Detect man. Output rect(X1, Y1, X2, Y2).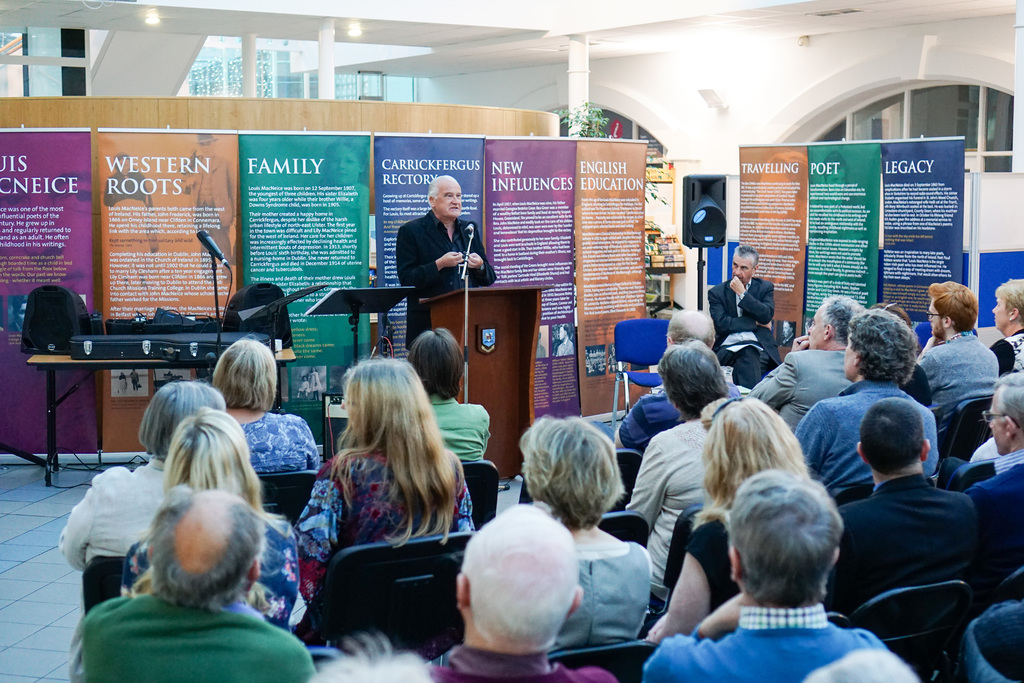
rect(394, 173, 499, 352).
